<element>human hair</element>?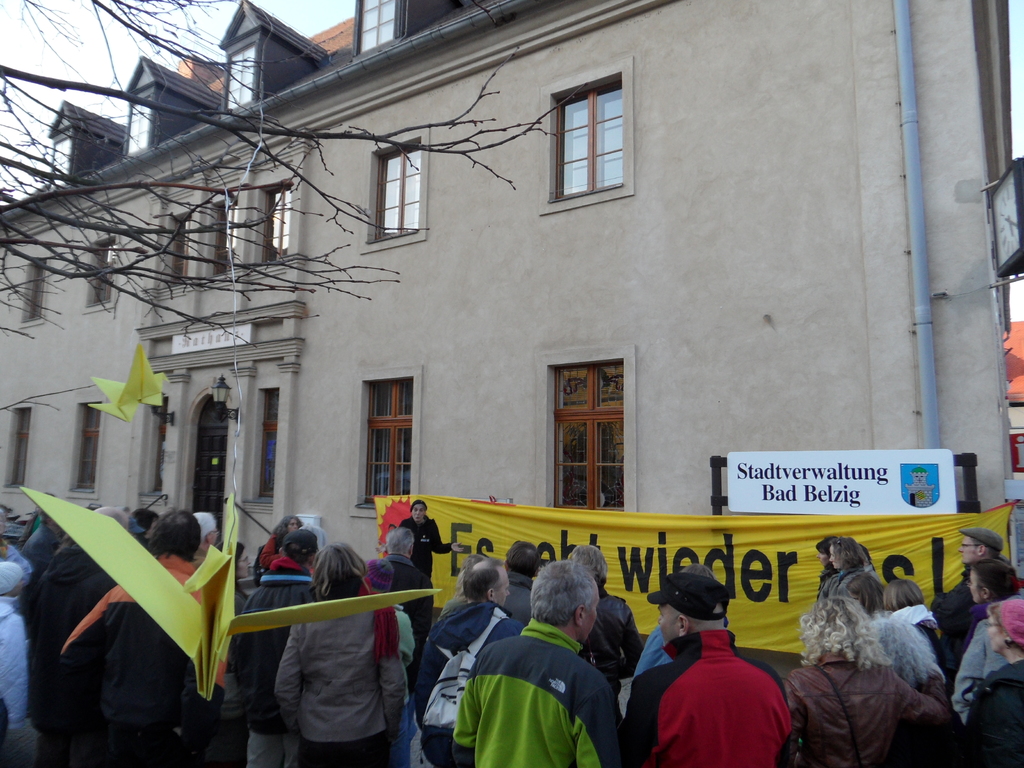
region(131, 506, 159, 532)
